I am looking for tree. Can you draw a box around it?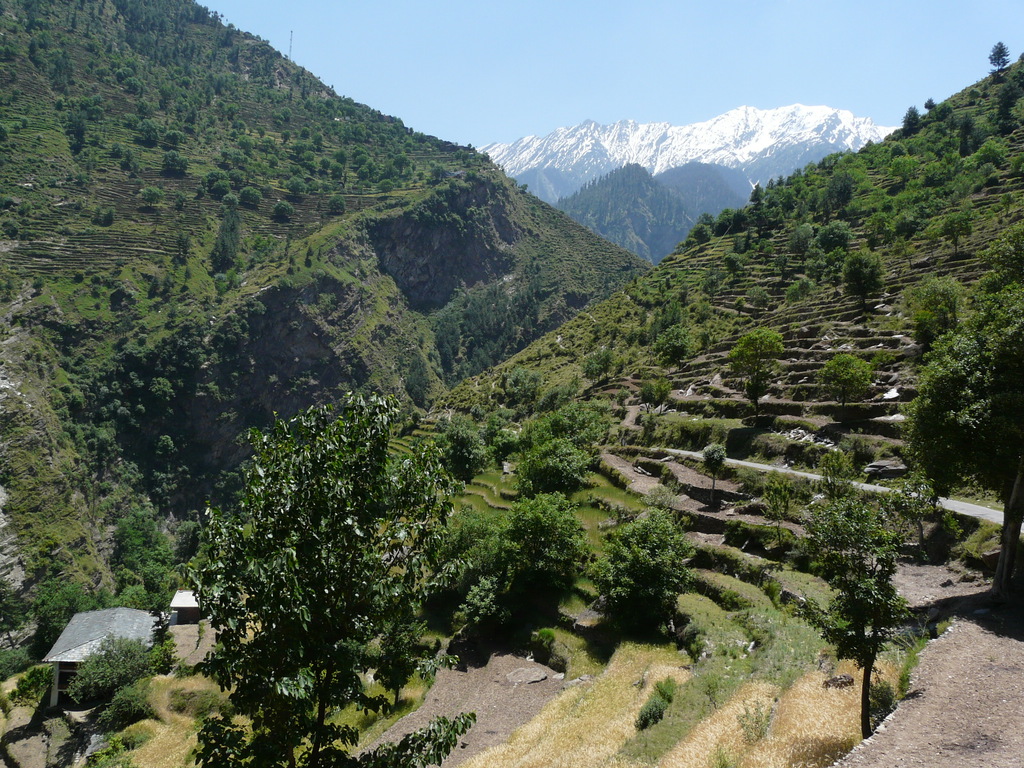
Sure, the bounding box is [left=171, top=65, right=189, bottom=80].
